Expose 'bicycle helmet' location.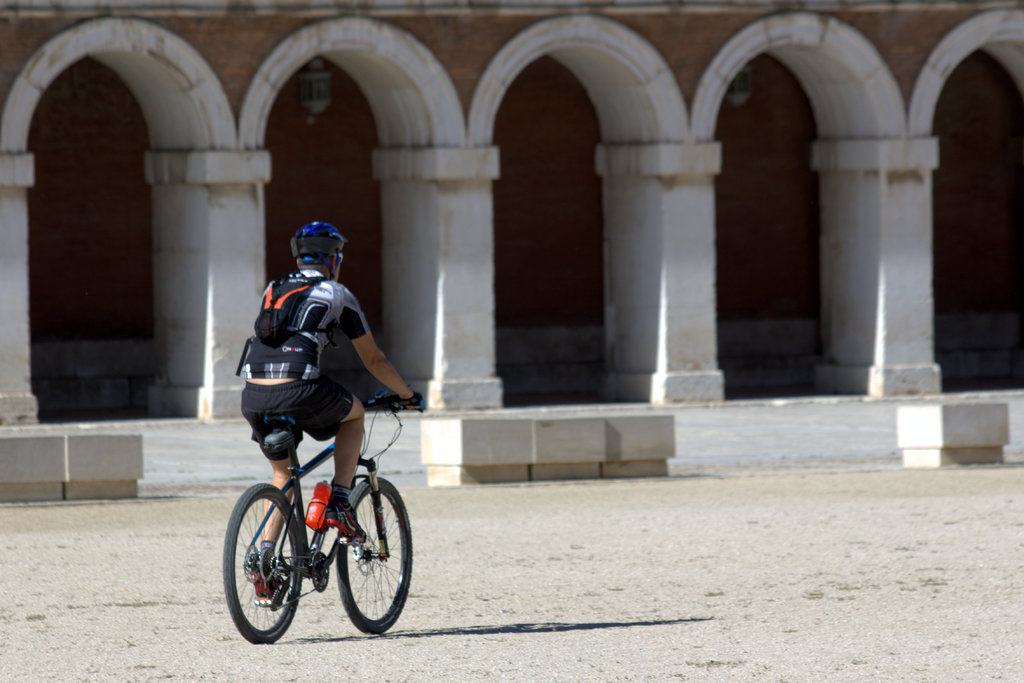
Exposed at region(290, 212, 351, 262).
